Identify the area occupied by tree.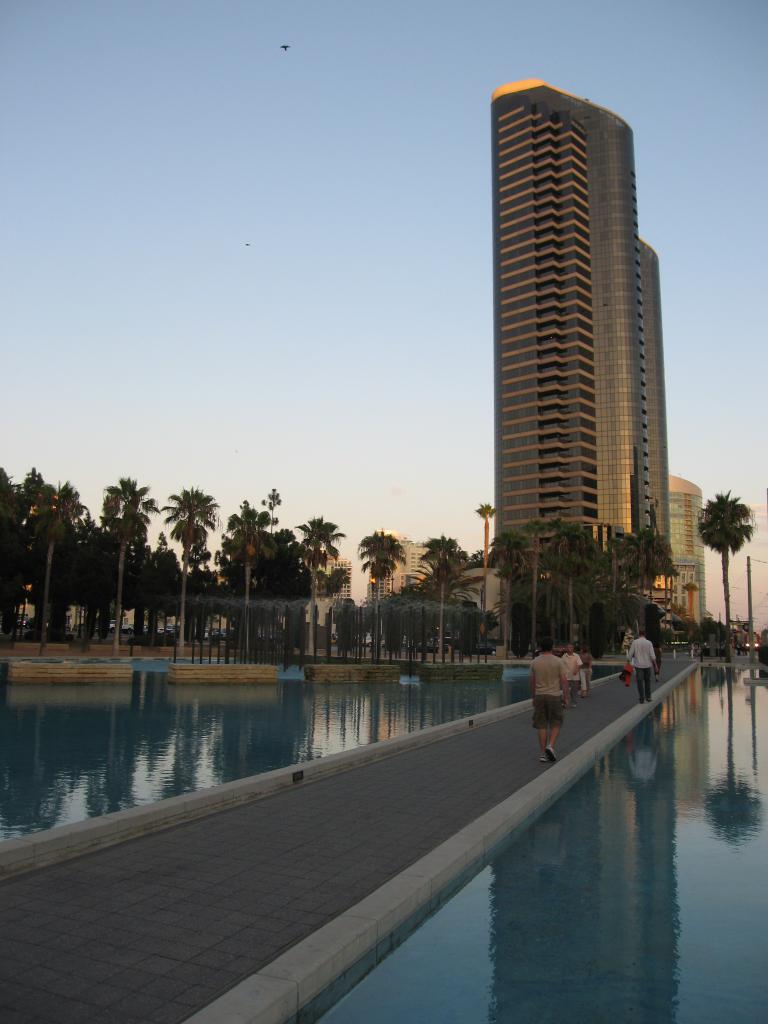
Area: 292 515 347 665.
